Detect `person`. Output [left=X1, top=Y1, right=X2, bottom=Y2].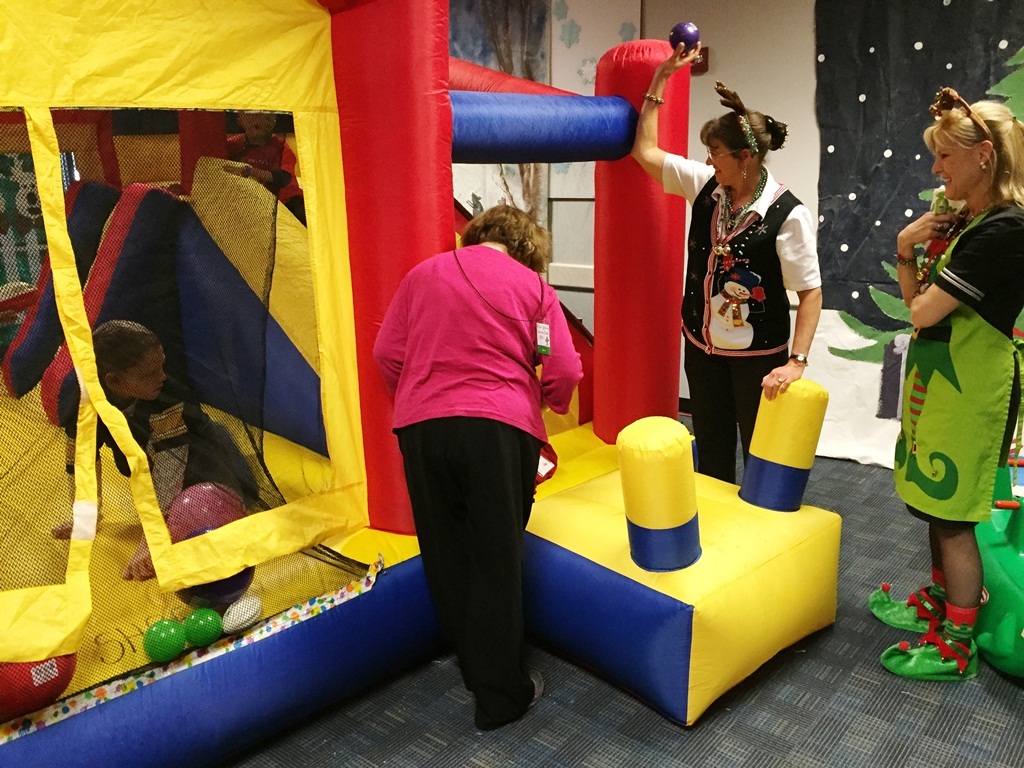
[left=864, top=86, right=1023, bottom=684].
